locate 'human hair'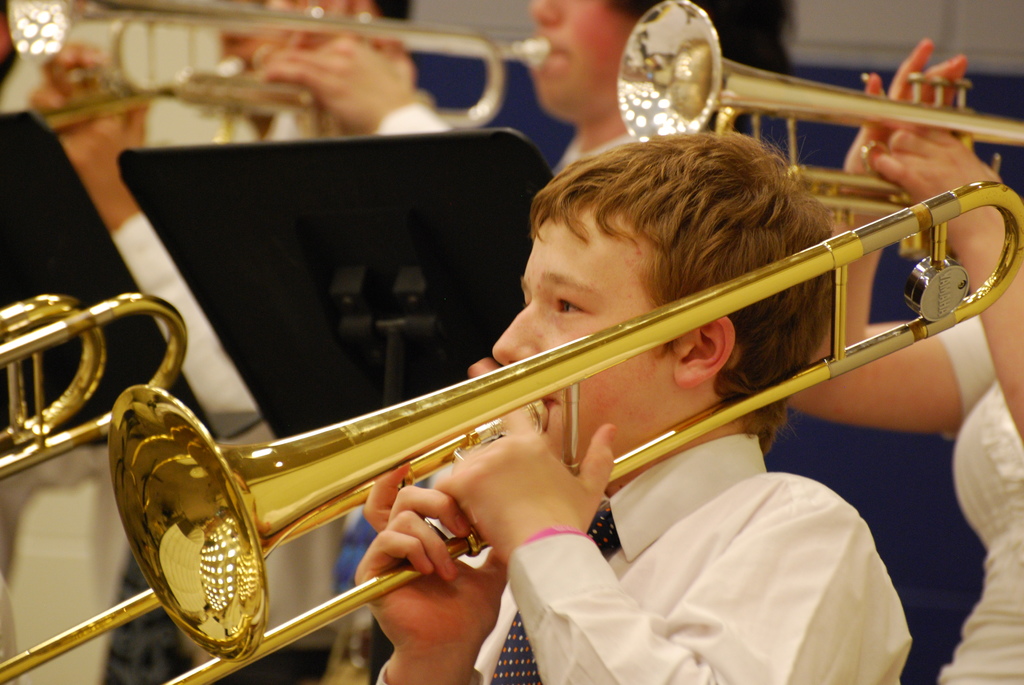
box(372, 0, 409, 18)
